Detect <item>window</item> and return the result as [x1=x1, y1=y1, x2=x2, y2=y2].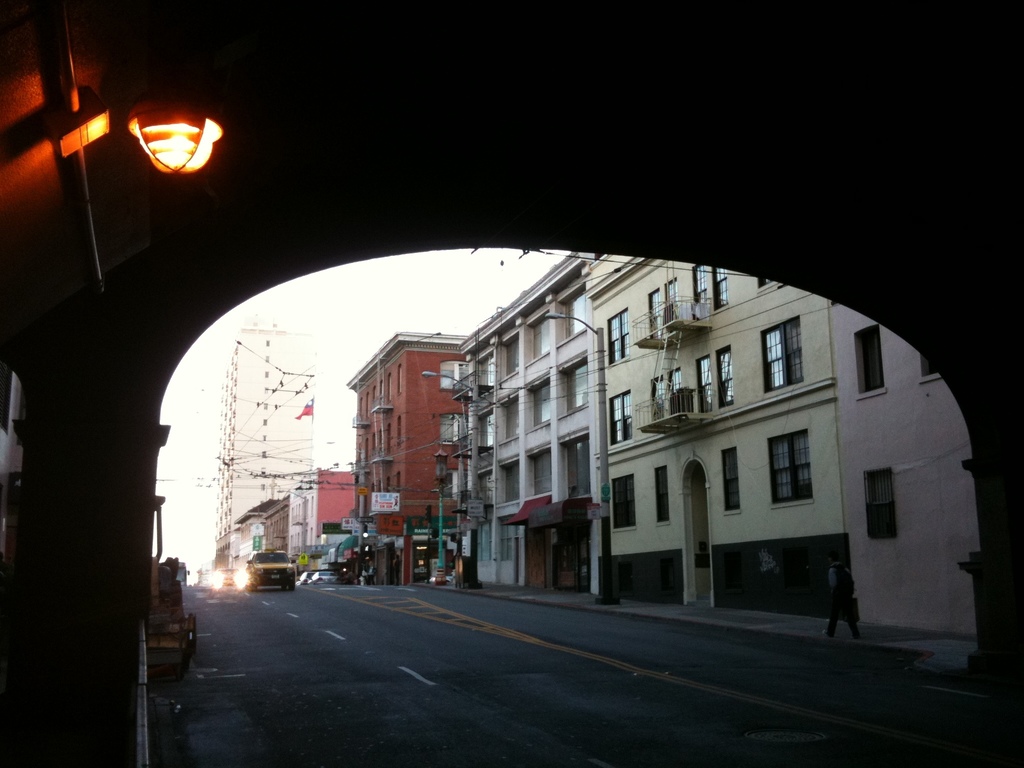
[x1=435, y1=359, x2=472, y2=389].
